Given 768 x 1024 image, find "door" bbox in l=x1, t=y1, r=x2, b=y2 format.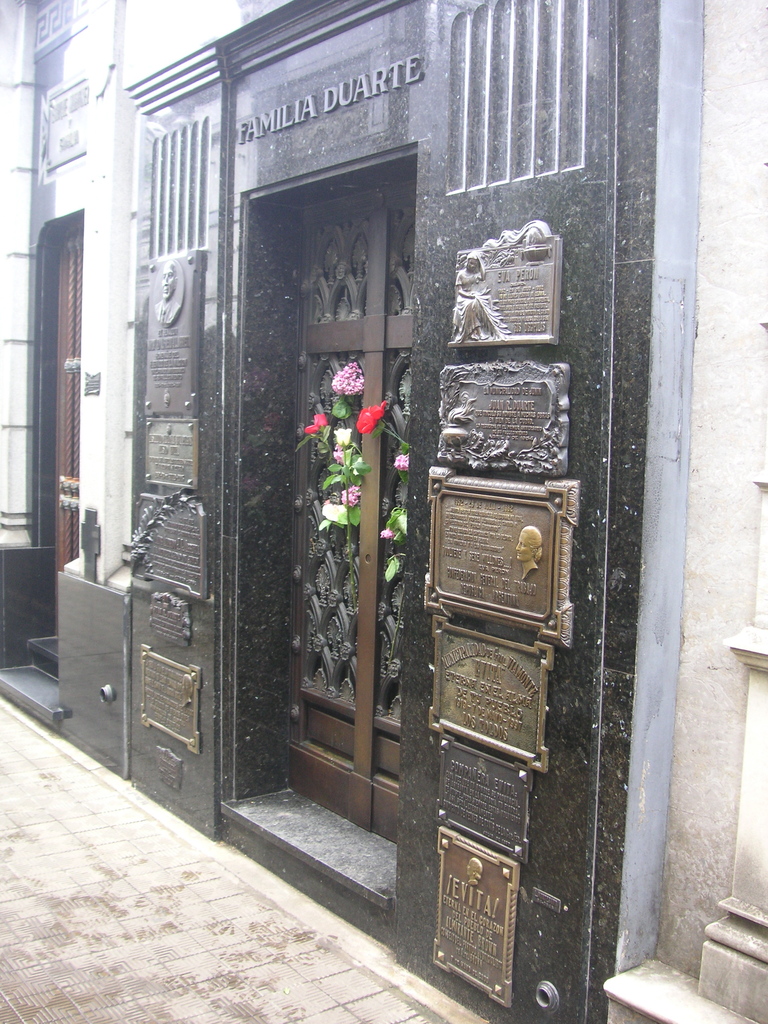
l=49, t=218, r=83, b=648.
